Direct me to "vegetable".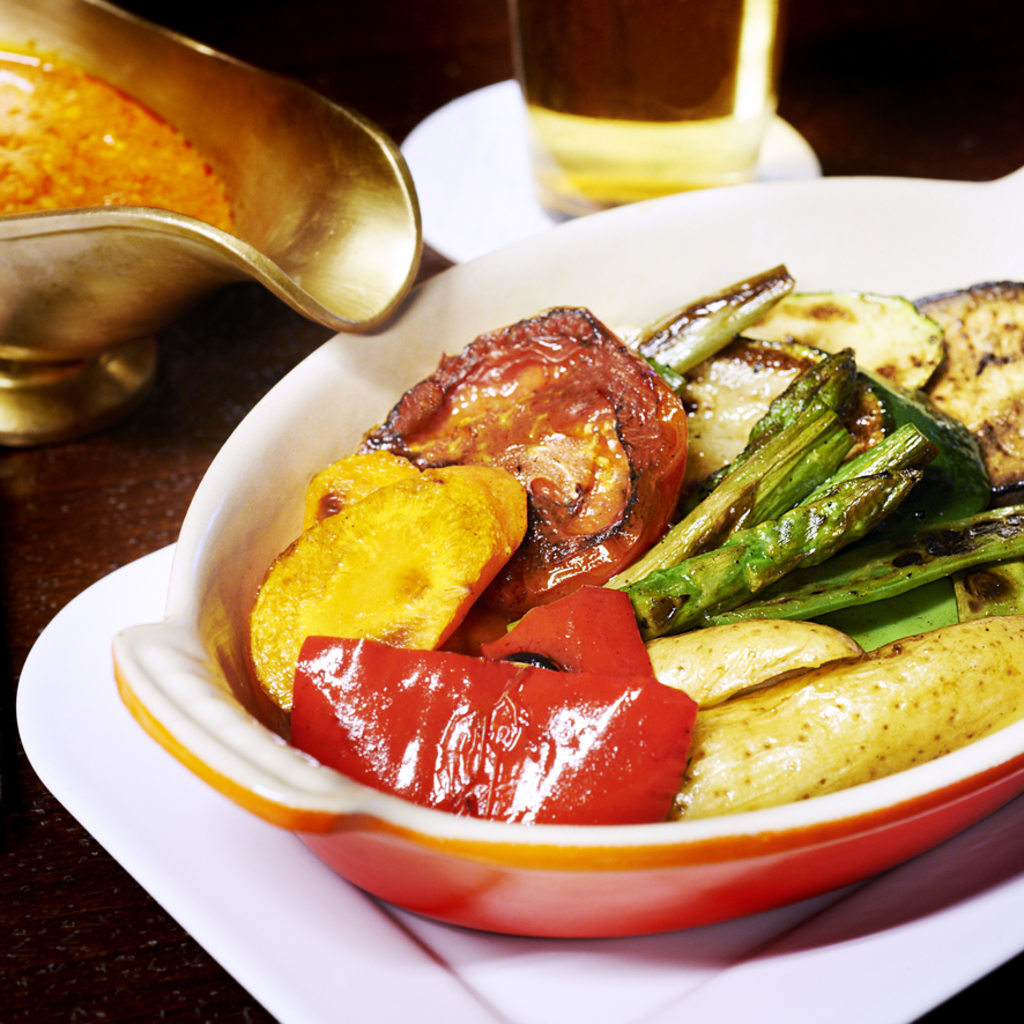
Direction: <box>740,287,950,386</box>.
